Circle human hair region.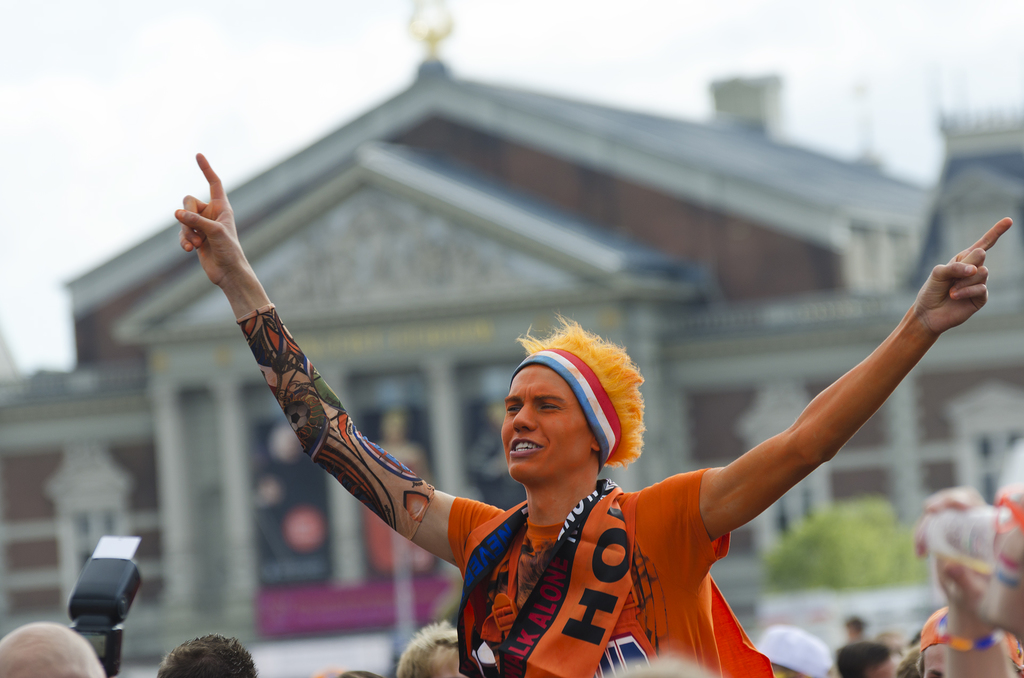
Region: x1=152, y1=634, x2=258, y2=677.
